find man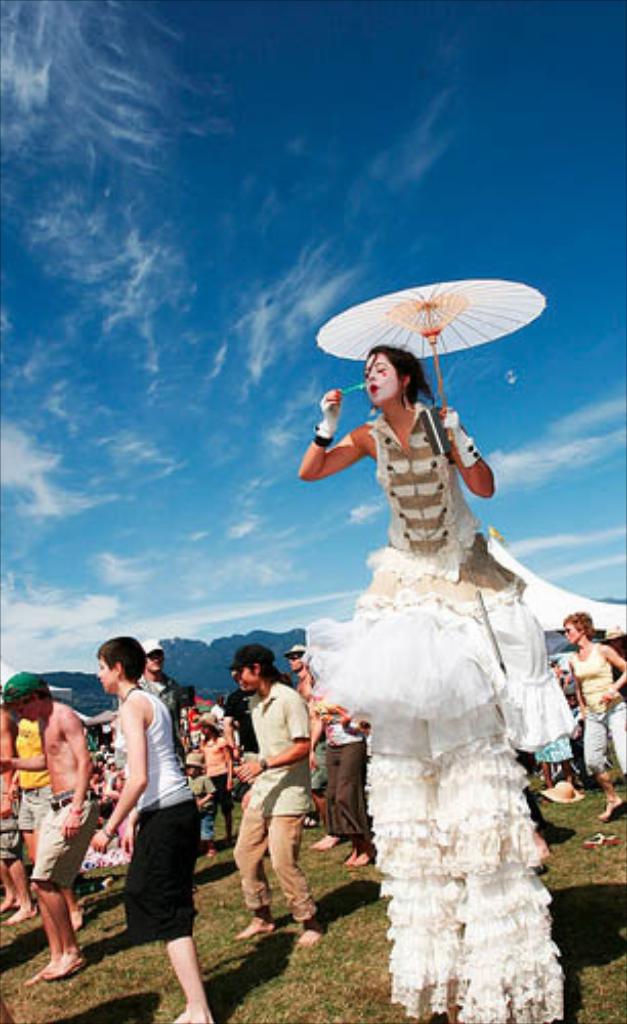
bbox(221, 645, 328, 952)
